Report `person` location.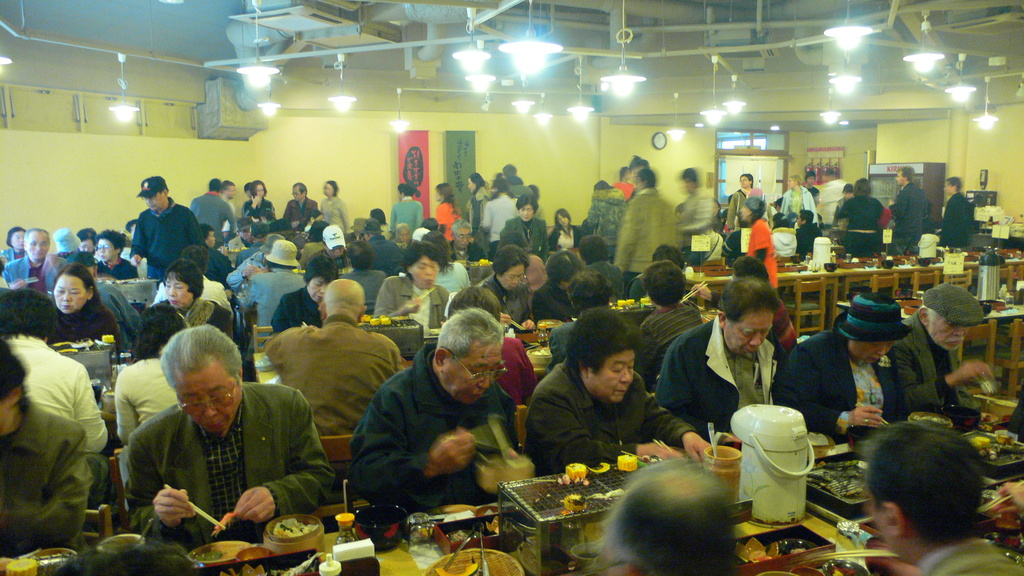
Report: bbox=[347, 306, 517, 500].
